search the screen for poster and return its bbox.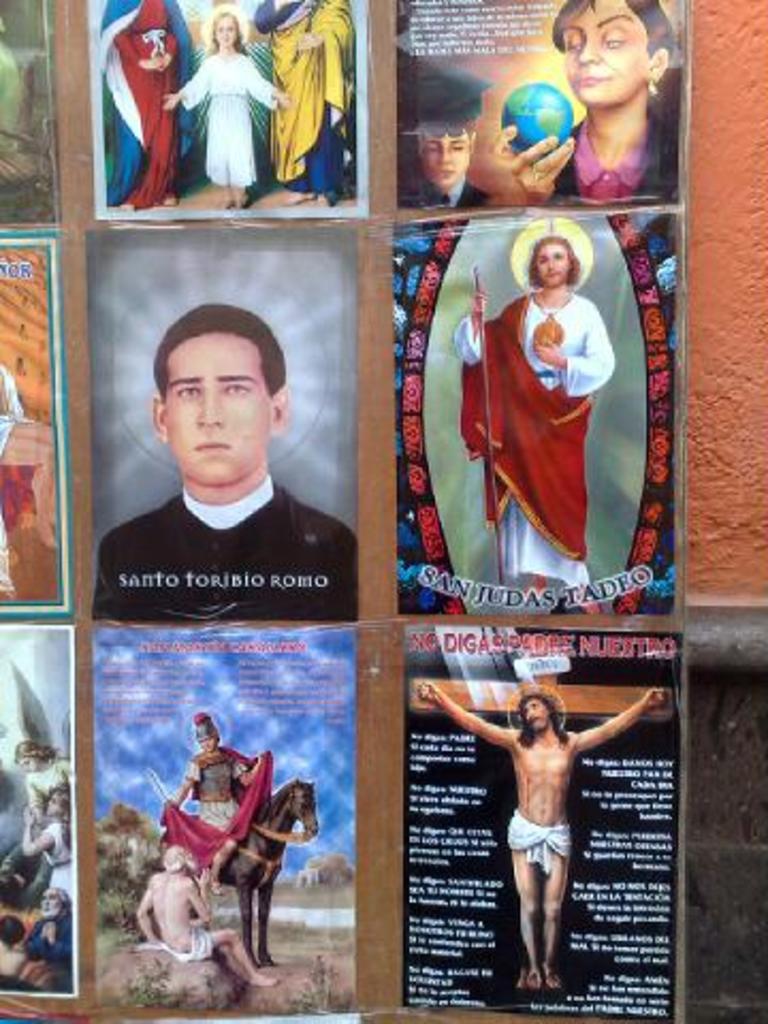
Found: pyautogui.locateOnScreen(83, 0, 367, 222).
